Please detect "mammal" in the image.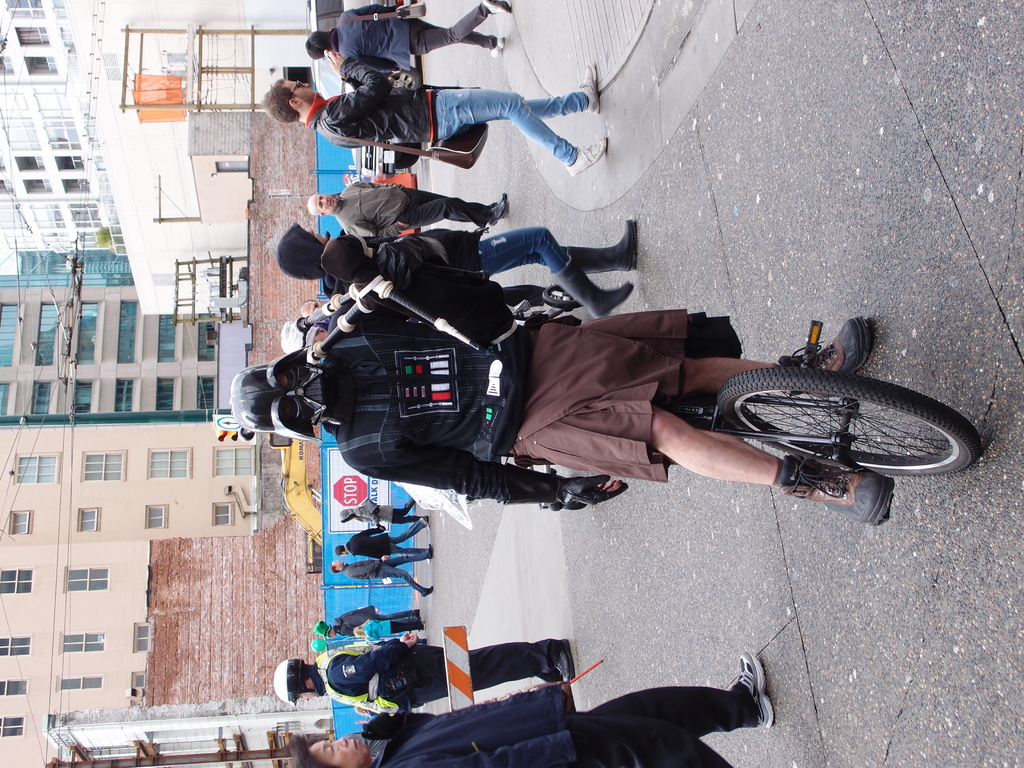
(227, 241, 897, 527).
